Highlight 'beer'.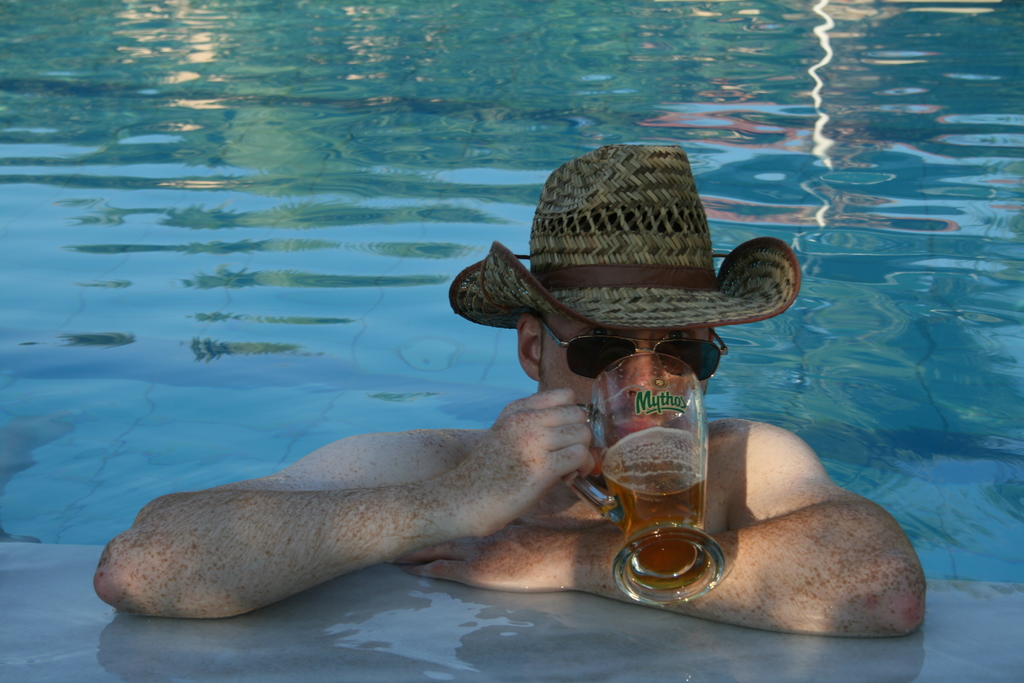
Highlighted region: (left=563, top=354, right=724, bottom=606).
